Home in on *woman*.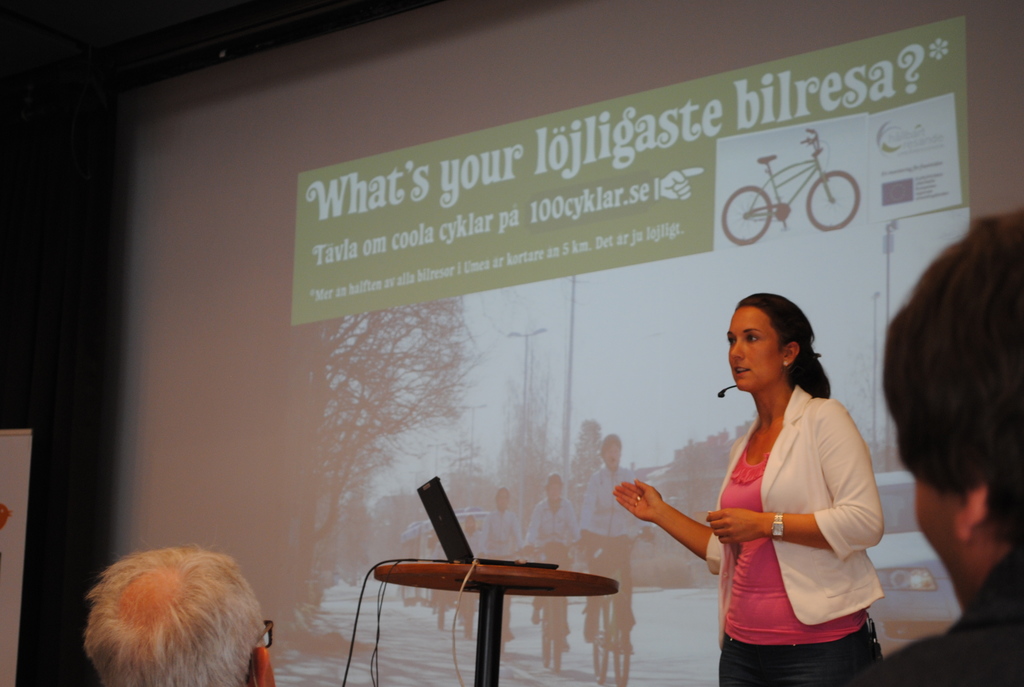
Homed in at {"x1": 609, "y1": 296, "x2": 889, "y2": 686}.
